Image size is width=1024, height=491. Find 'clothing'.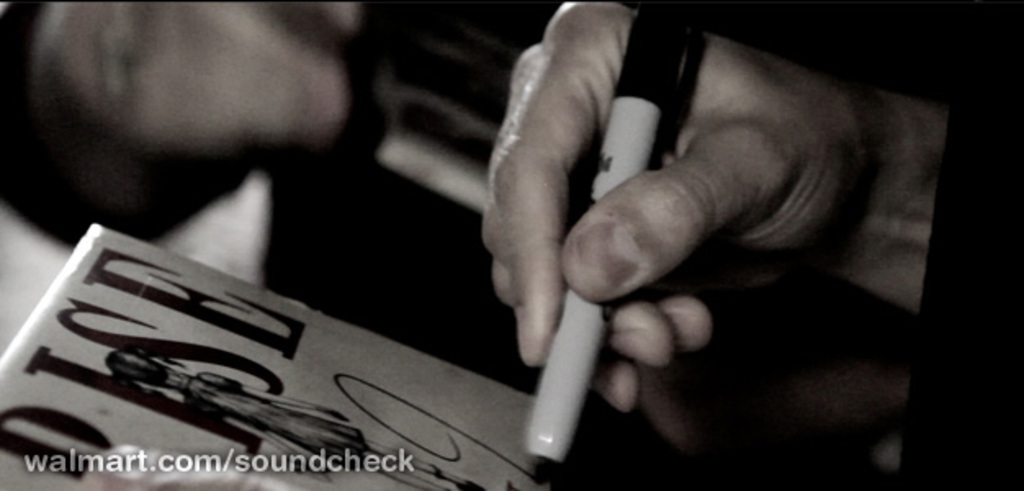
x1=262 y1=0 x2=545 y2=393.
